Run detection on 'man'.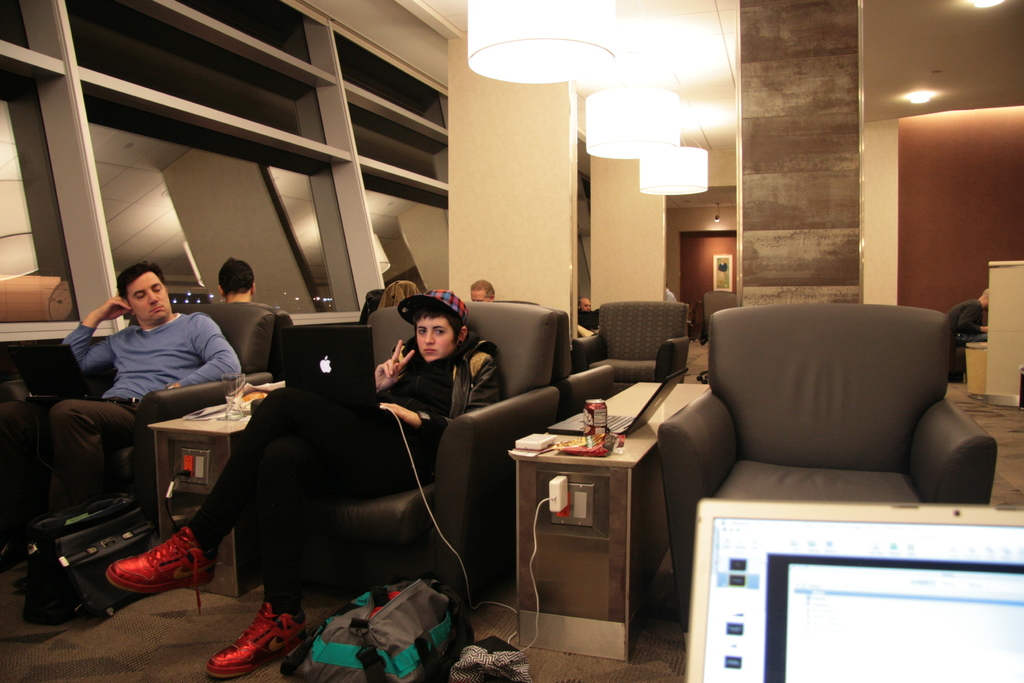
Result: x1=579 y1=295 x2=601 y2=329.
